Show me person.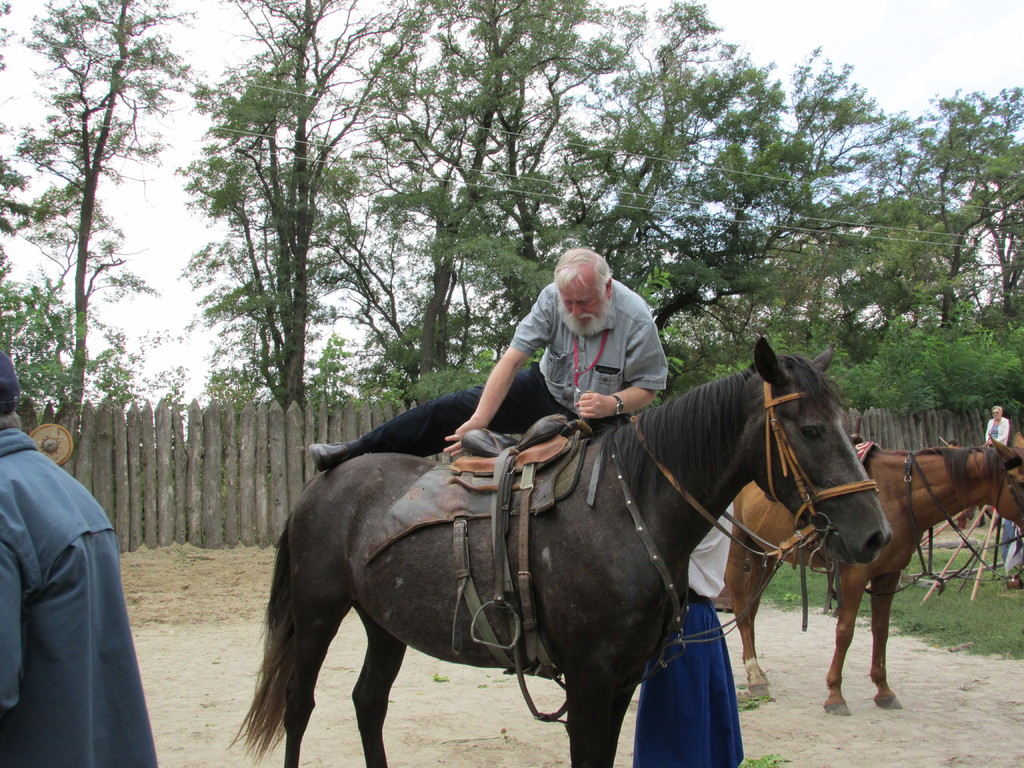
person is here: pyautogui.locateOnScreen(310, 249, 675, 471).
